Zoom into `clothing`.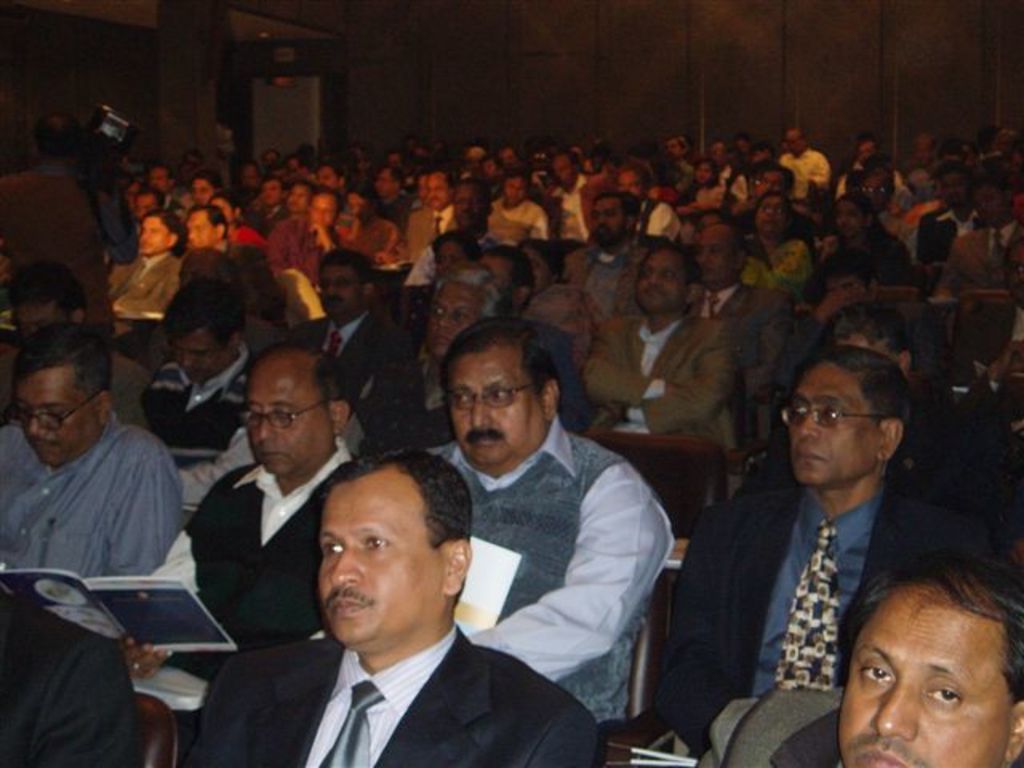
Zoom target: 685, 442, 976, 738.
